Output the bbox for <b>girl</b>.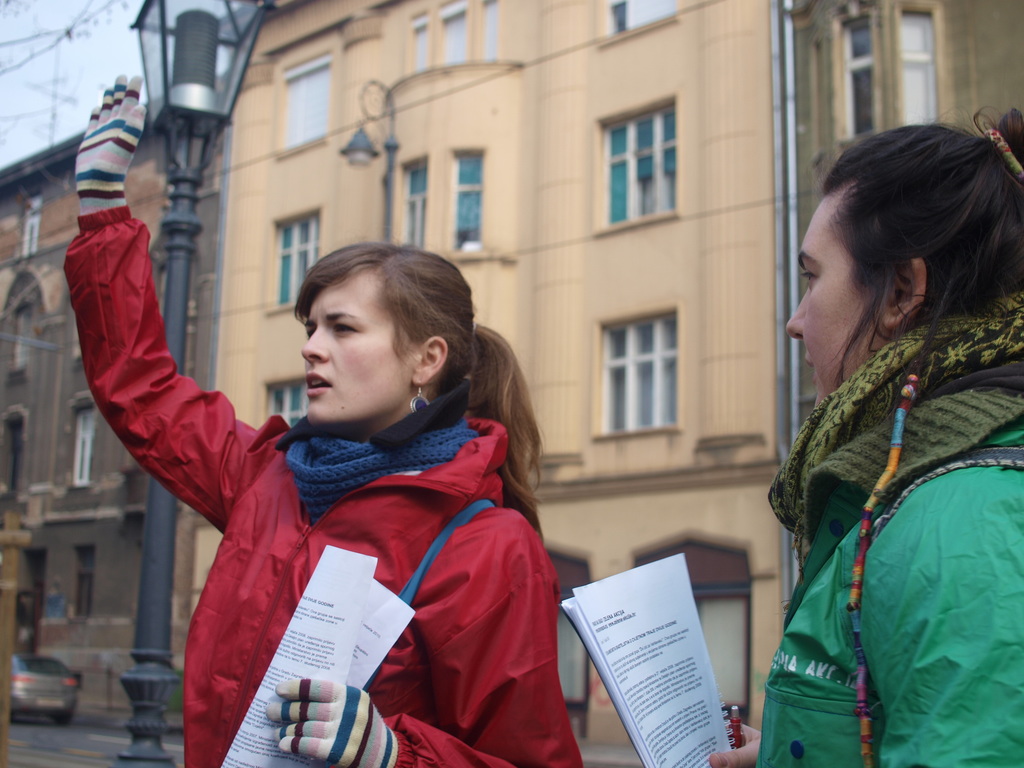
(left=64, top=72, right=588, bottom=767).
